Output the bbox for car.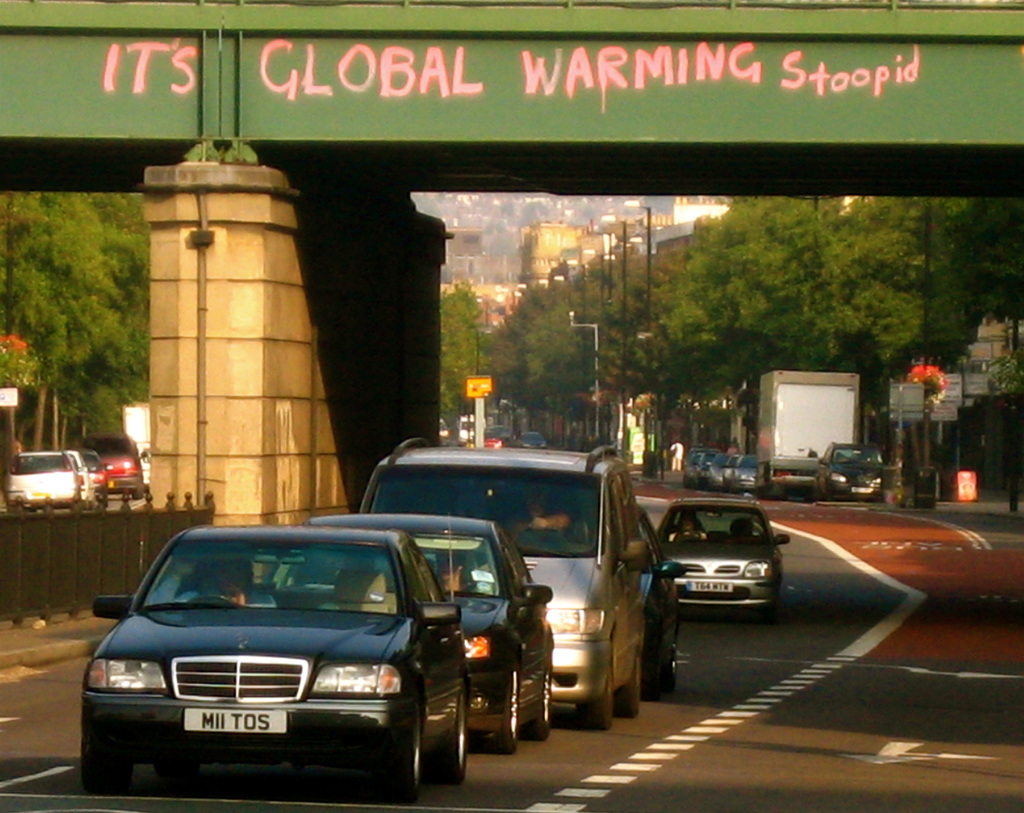
{"x1": 821, "y1": 445, "x2": 894, "y2": 501}.
